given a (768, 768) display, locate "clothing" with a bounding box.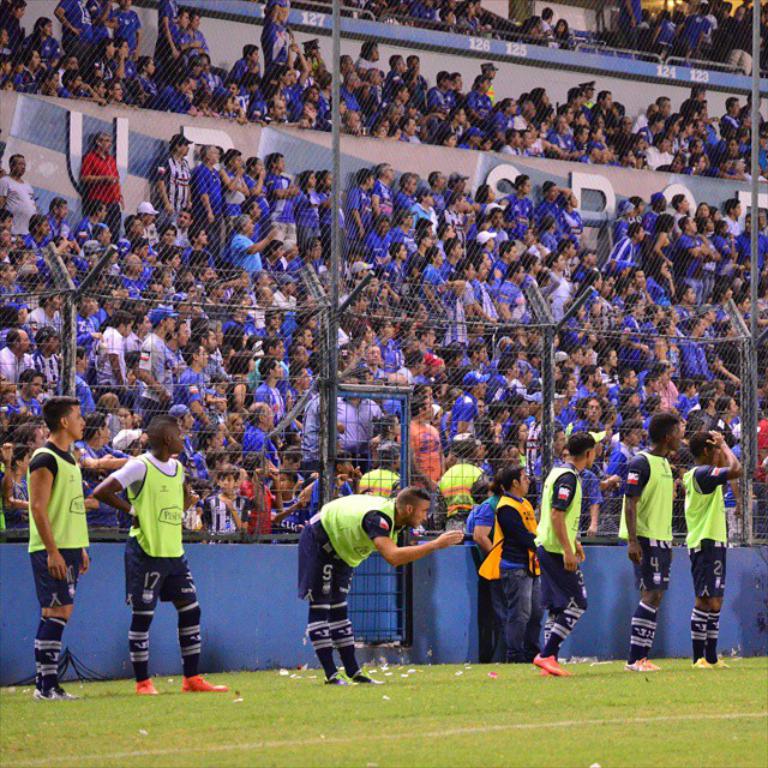
Located: box(0, 169, 38, 230).
